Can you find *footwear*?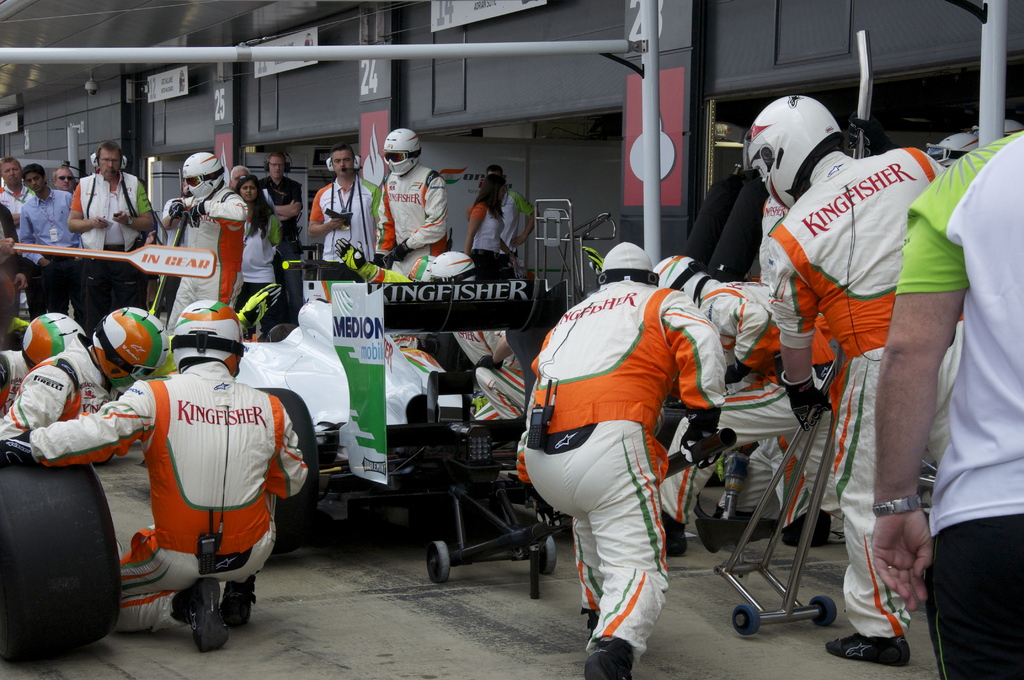
Yes, bounding box: 178 576 234 649.
